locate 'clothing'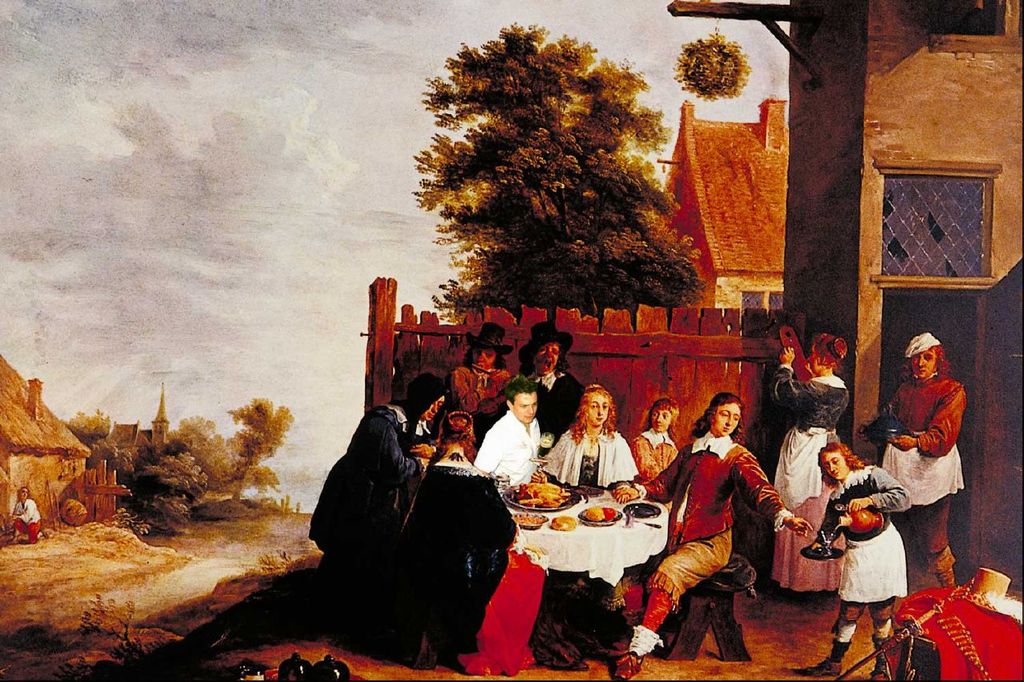
{"x1": 774, "y1": 356, "x2": 840, "y2": 596}
